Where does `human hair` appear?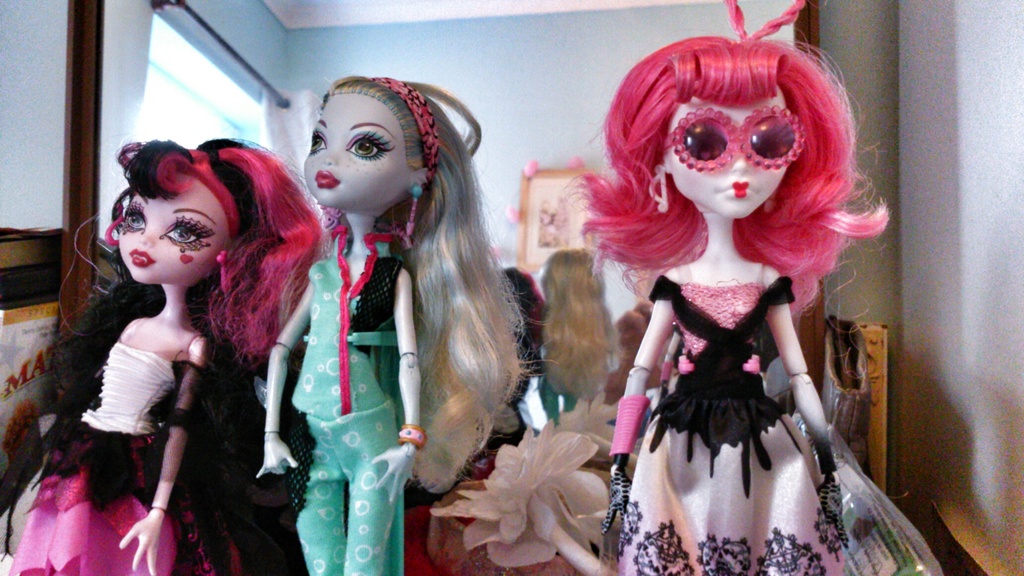
Appears at BBox(537, 248, 619, 392).
